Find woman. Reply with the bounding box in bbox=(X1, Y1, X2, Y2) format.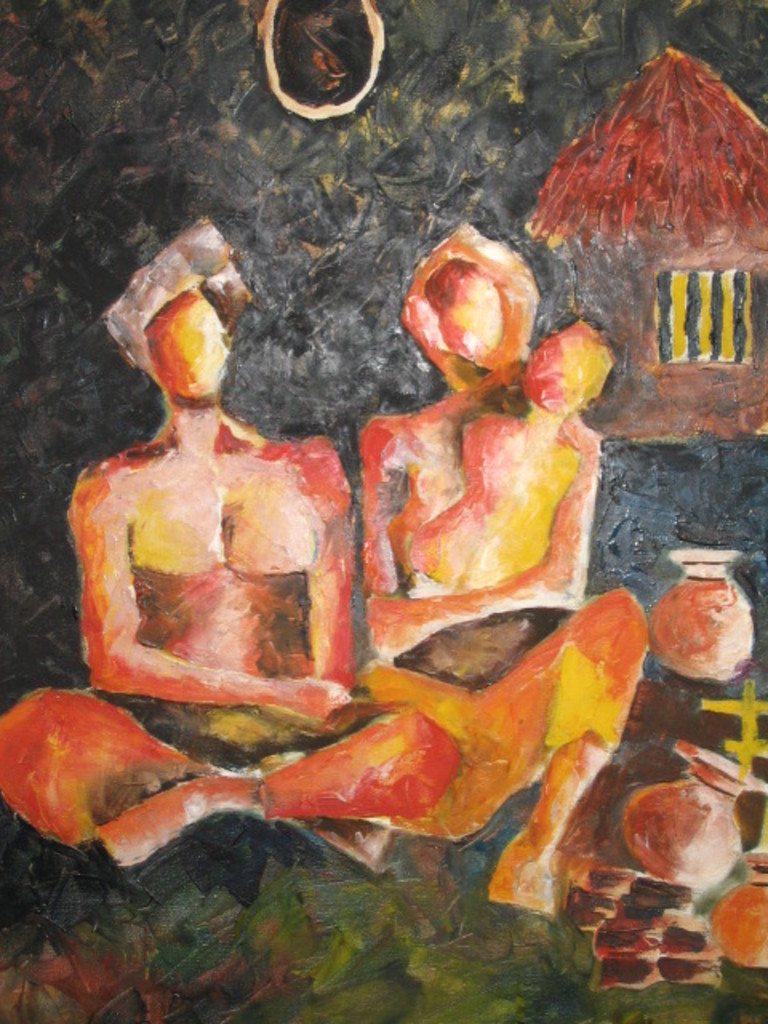
bbox=(355, 213, 669, 914).
